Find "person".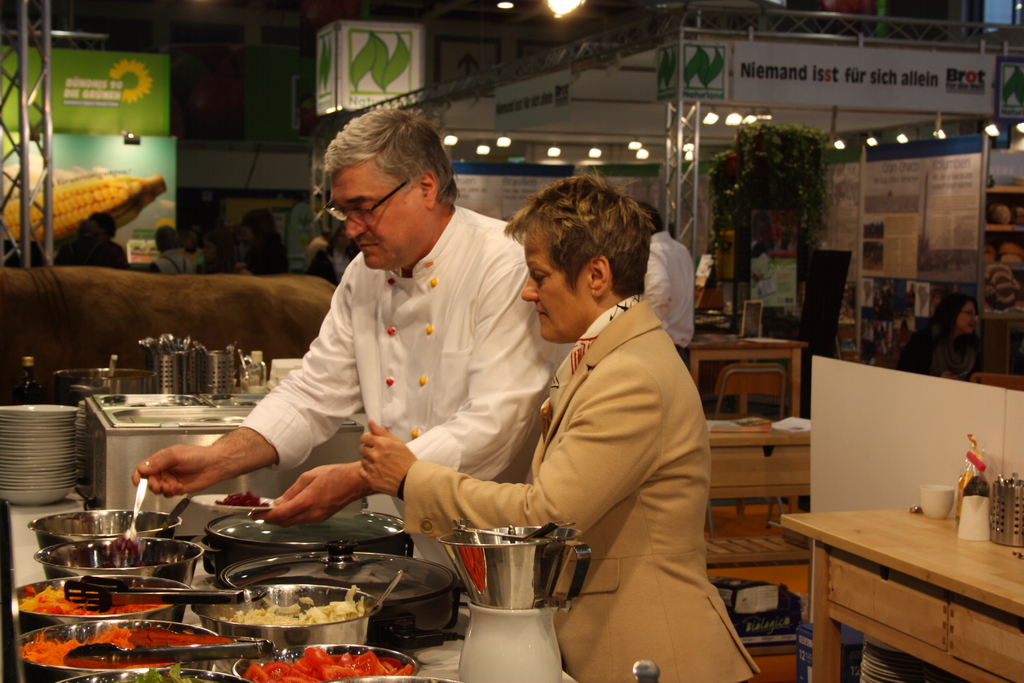
[left=639, top=201, right=698, bottom=372].
